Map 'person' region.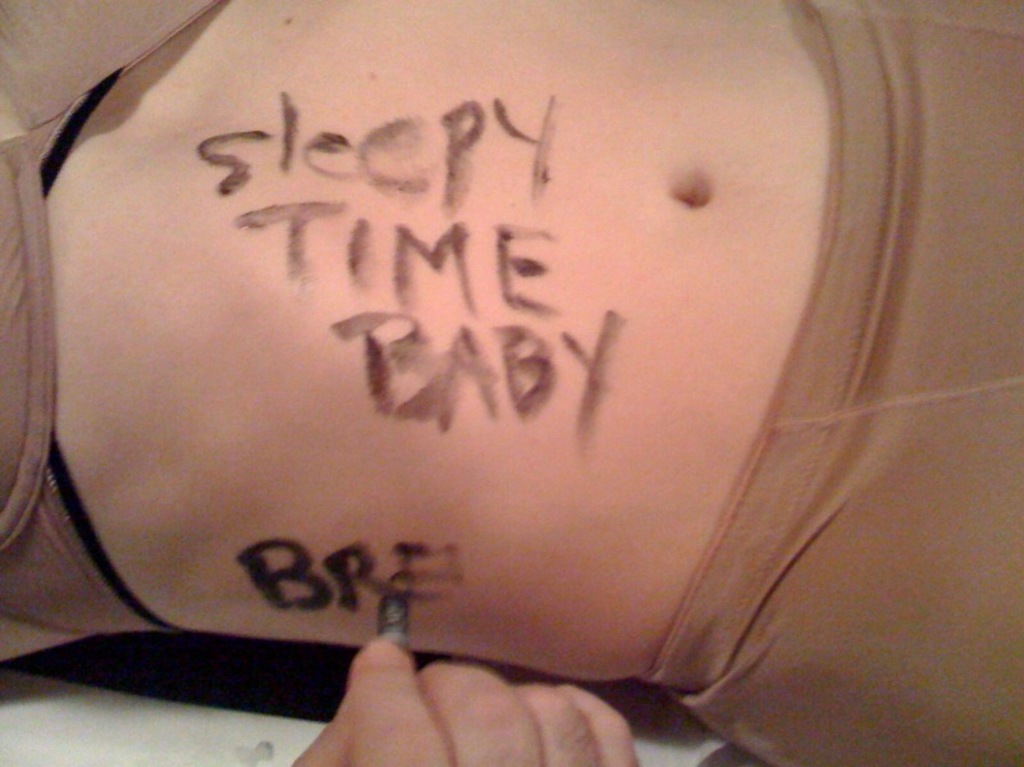
Mapped to select_region(0, 4, 1023, 766).
